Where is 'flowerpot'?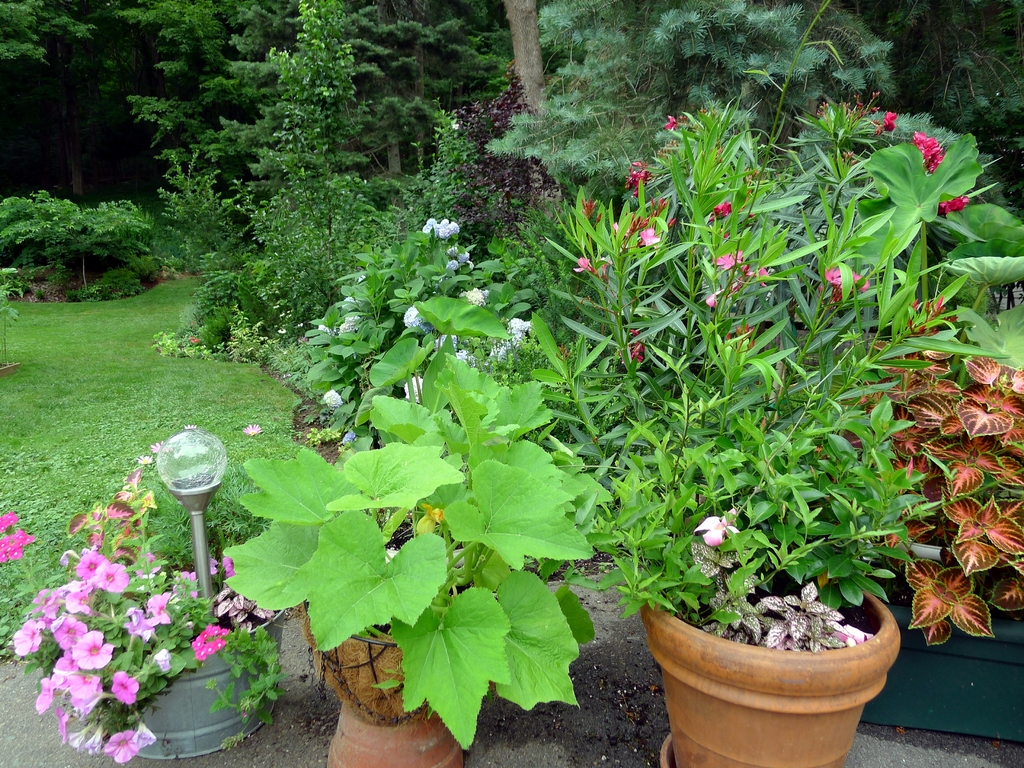
box(305, 581, 459, 719).
